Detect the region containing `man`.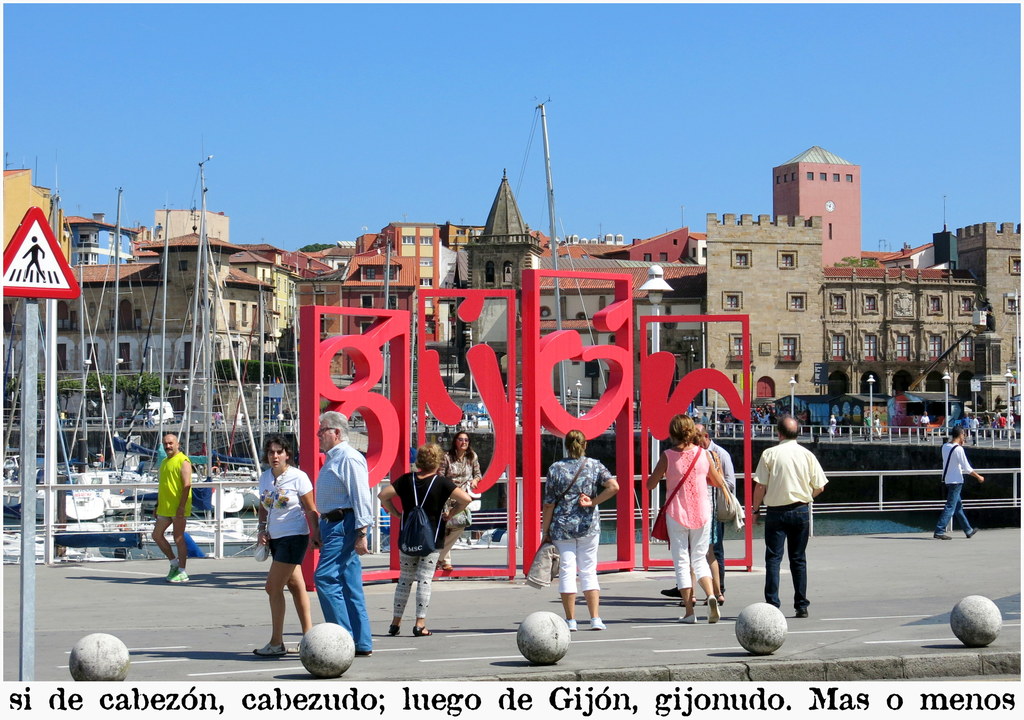
x1=659 y1=421 x2=735 y2=601.
